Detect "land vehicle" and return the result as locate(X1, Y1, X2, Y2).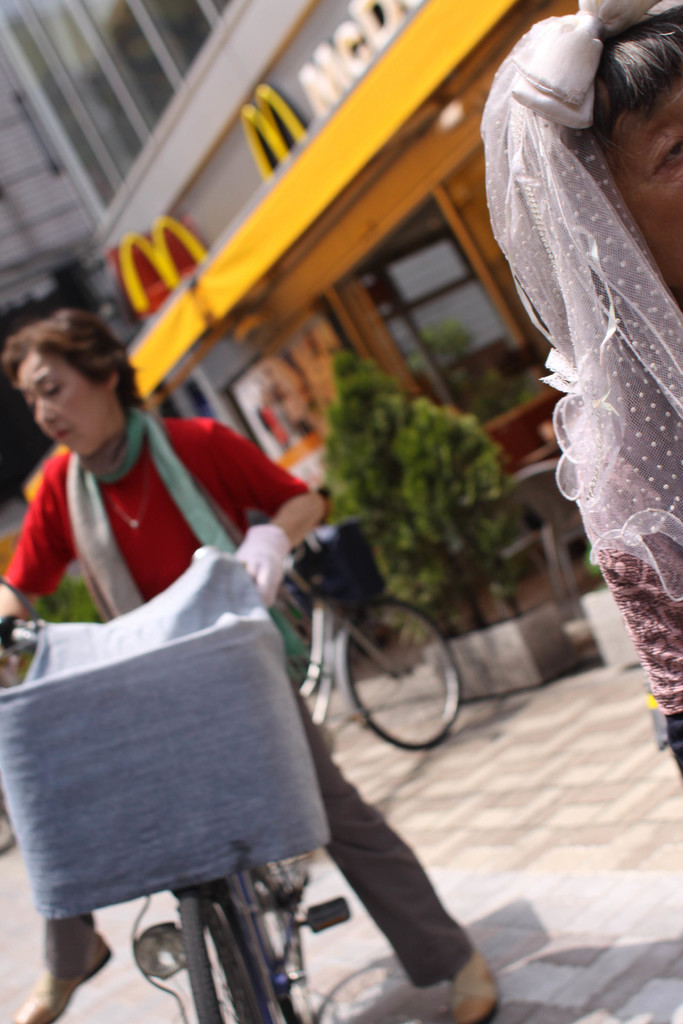
locate(0, 547, 349, 1023).
